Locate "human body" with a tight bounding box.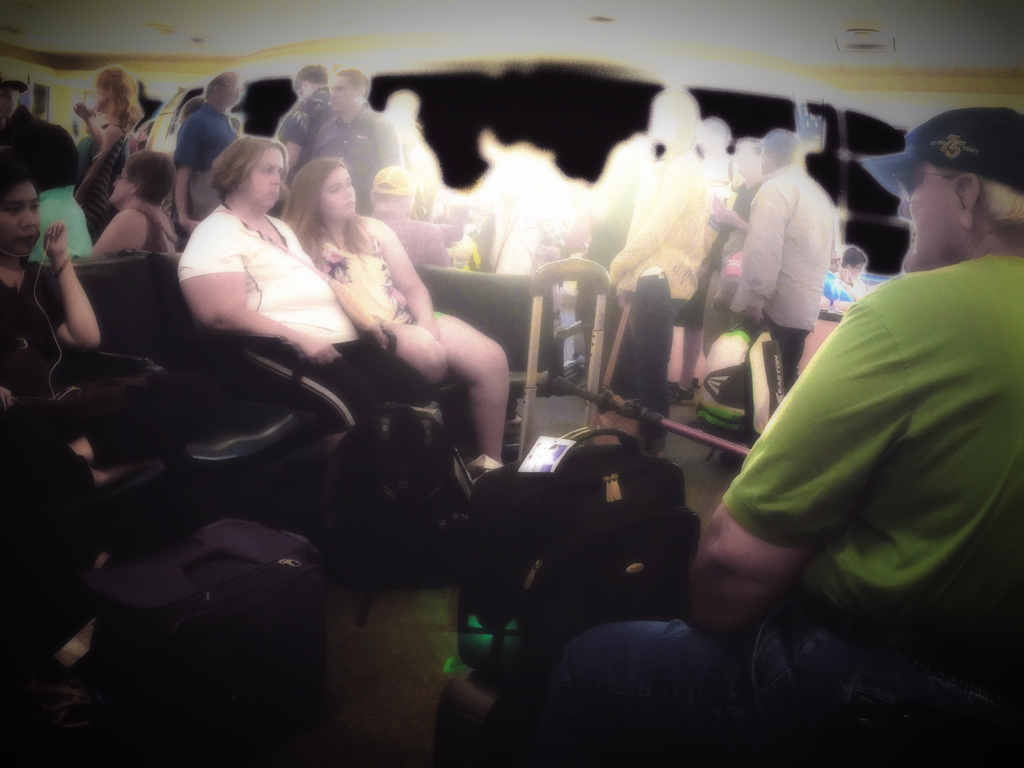
BBox(564, 124, 639, 278).
